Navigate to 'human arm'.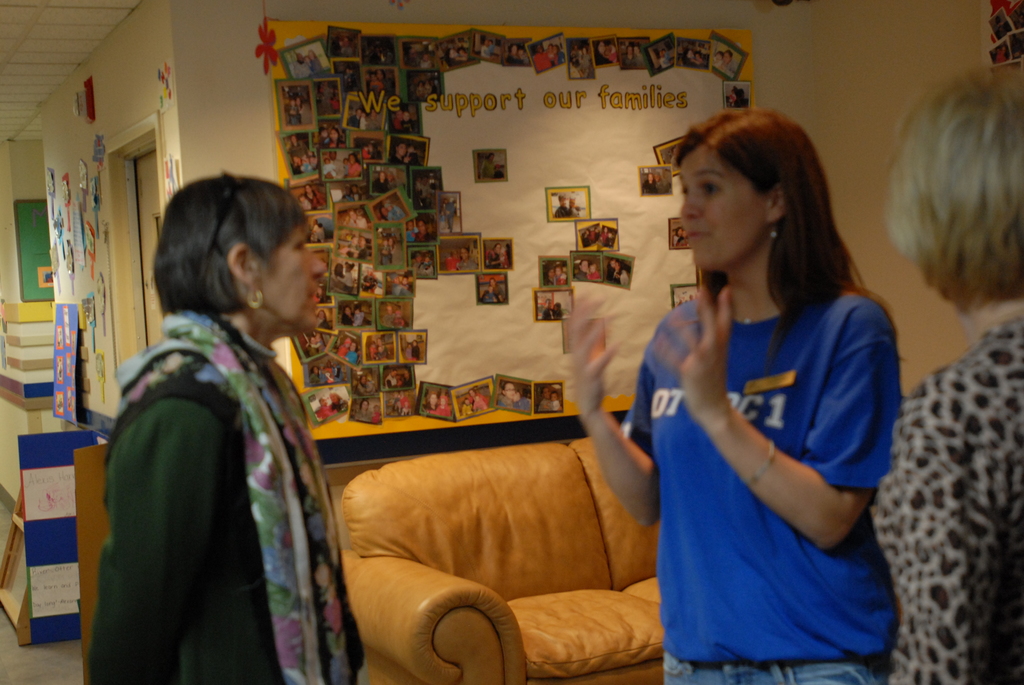
Navigation target: 880,422,1004,684.
